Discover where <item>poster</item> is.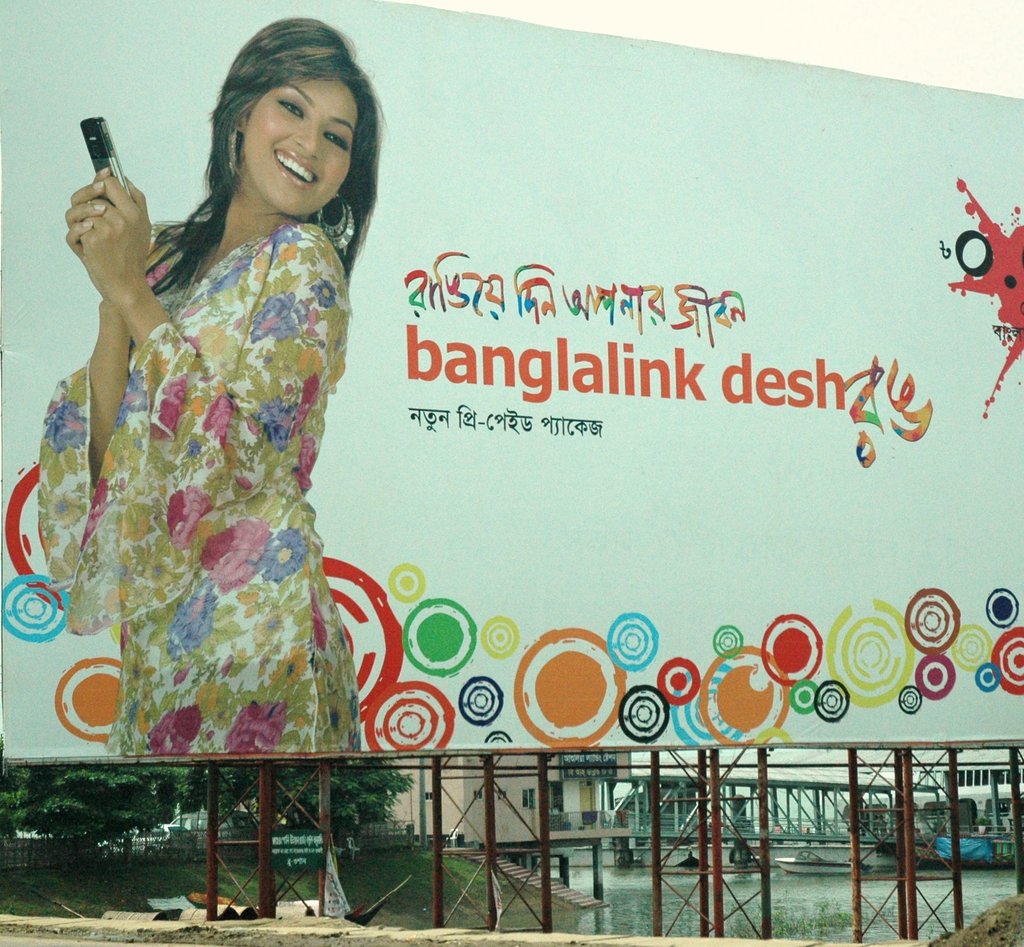
Discovered at [0, 0, 1023, 747].
